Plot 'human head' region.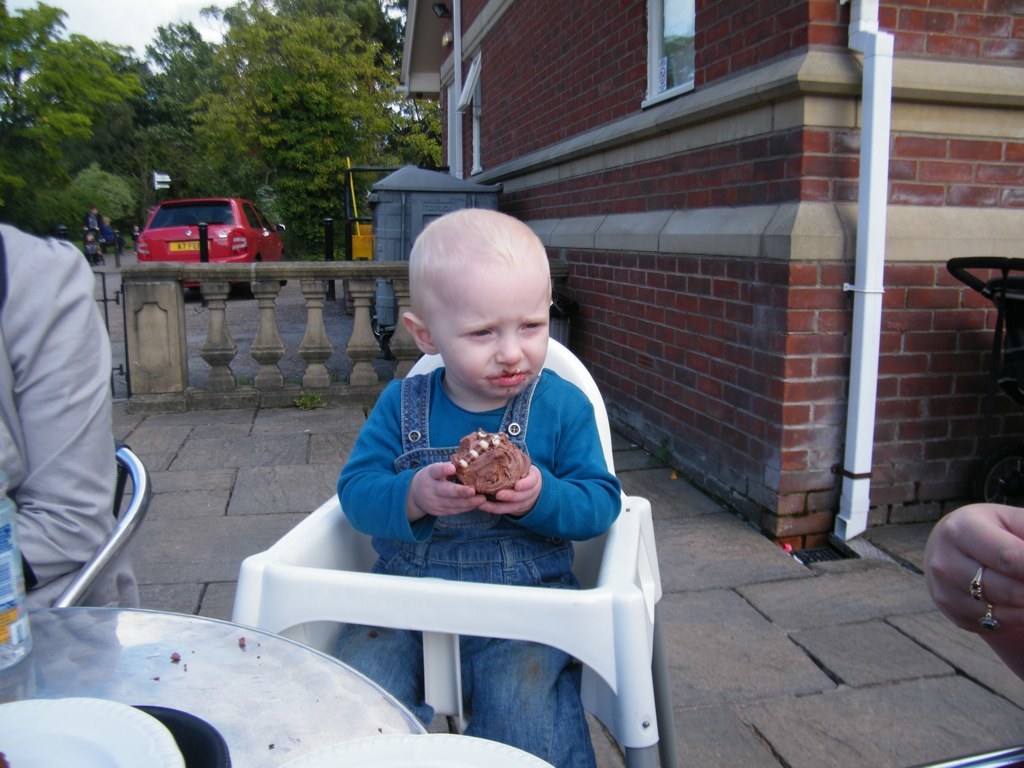
Plotted at <box>89,204,99,214</box>.
